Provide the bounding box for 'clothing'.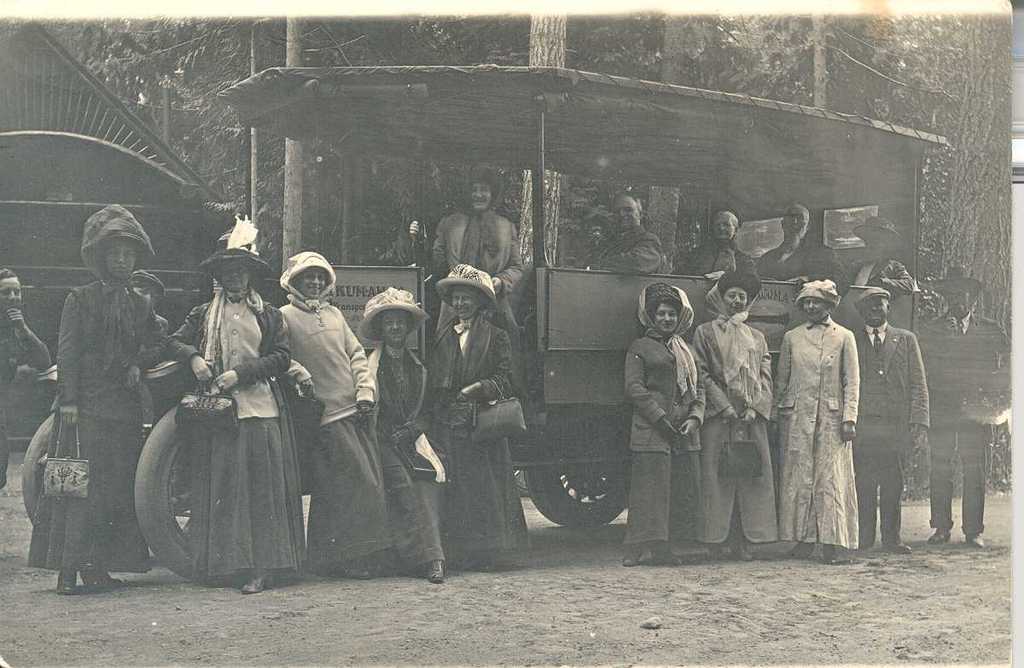
Rect(701, 264, 781, 547).
